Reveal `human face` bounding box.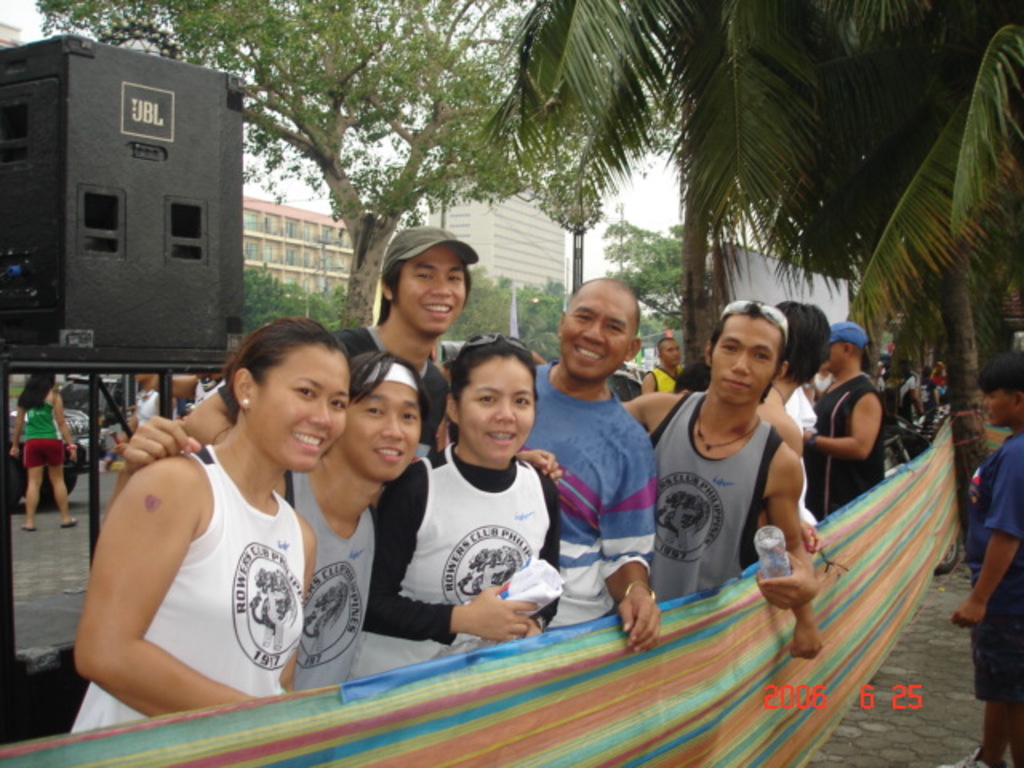
Revealed: region(981, 386, 1013, 427).
